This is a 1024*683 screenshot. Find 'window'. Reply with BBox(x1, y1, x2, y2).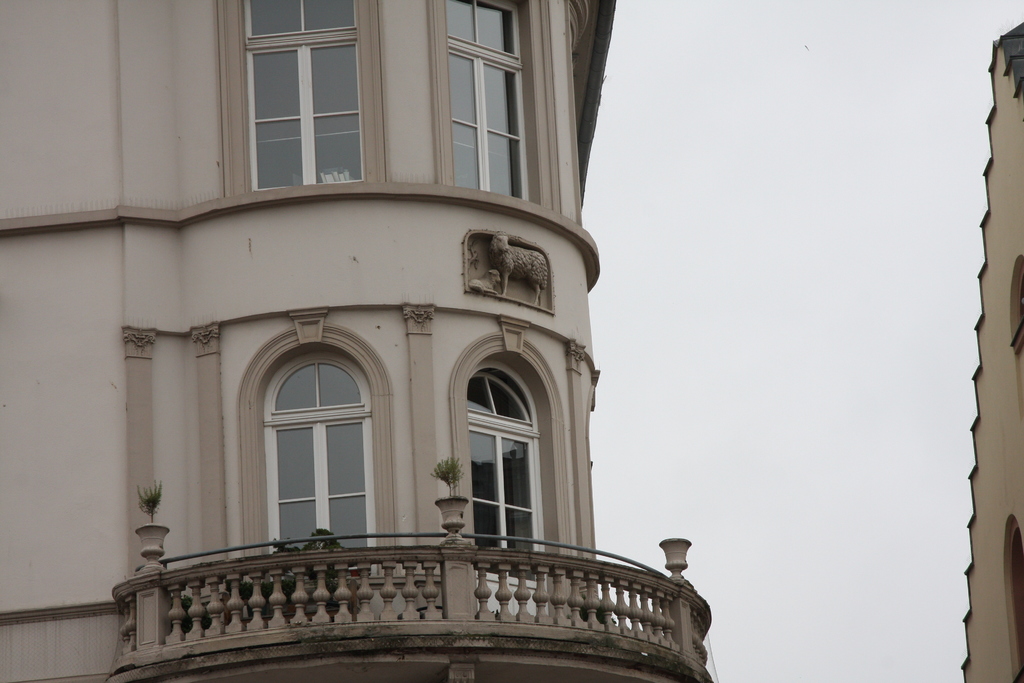
BBox(448, 0, 531, 194).
